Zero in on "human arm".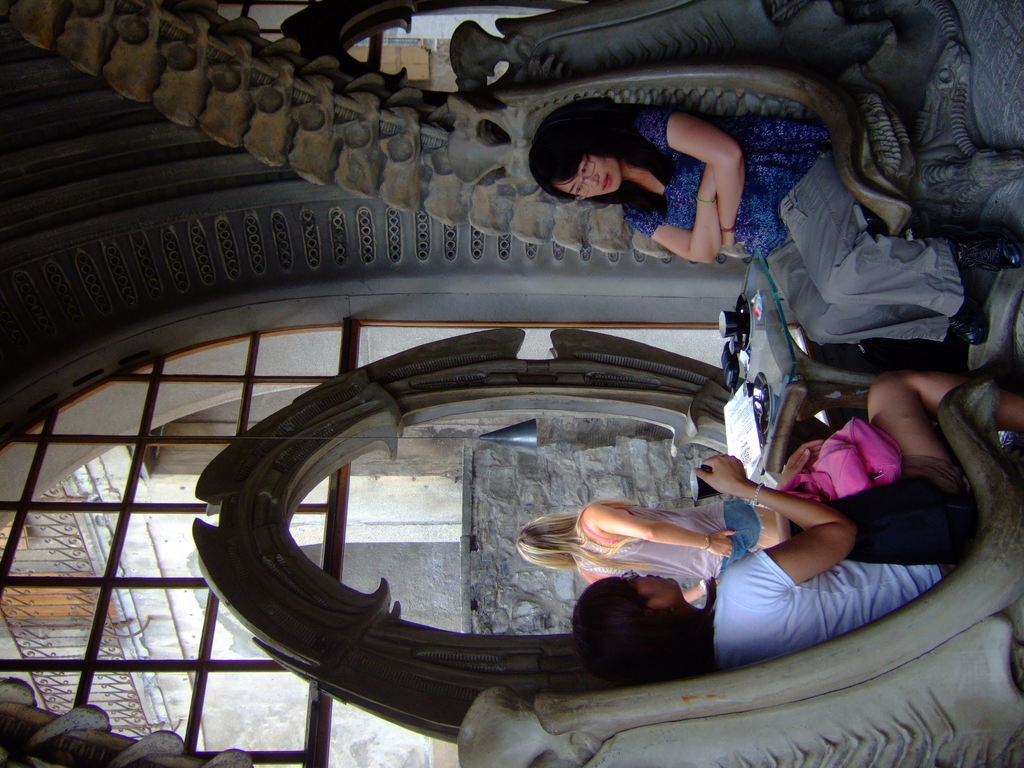
Zeroed in: {"x1": 586, "y1": 504, "x2": 735, "y2": 563}.
